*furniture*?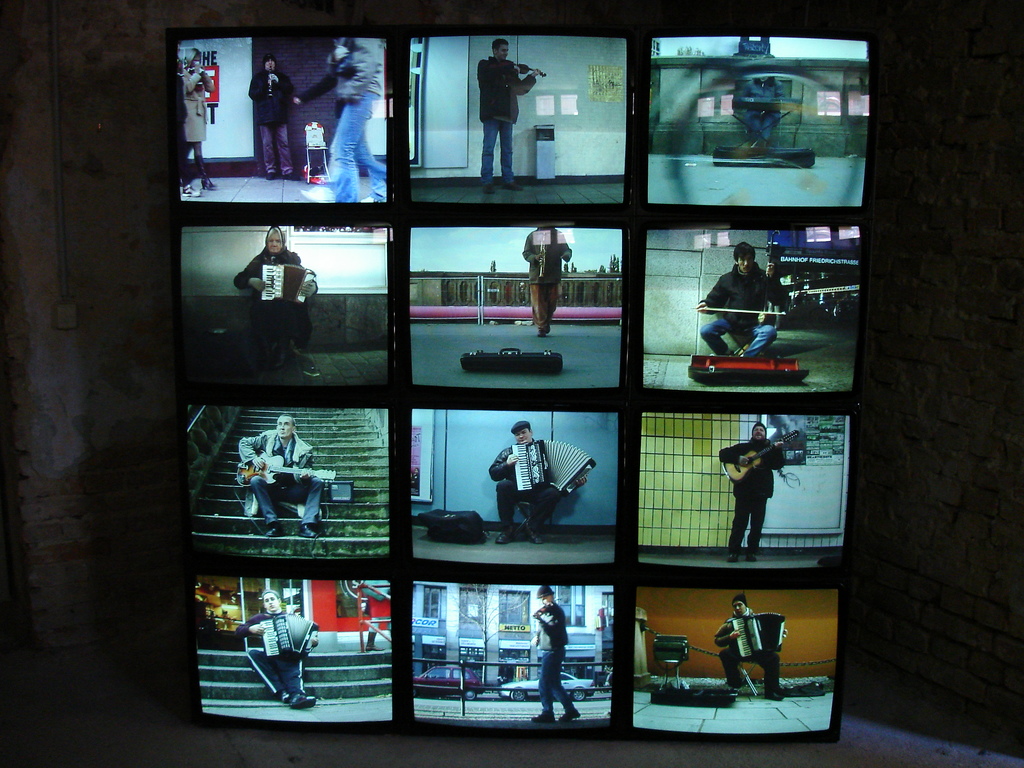
654 636 690 689
